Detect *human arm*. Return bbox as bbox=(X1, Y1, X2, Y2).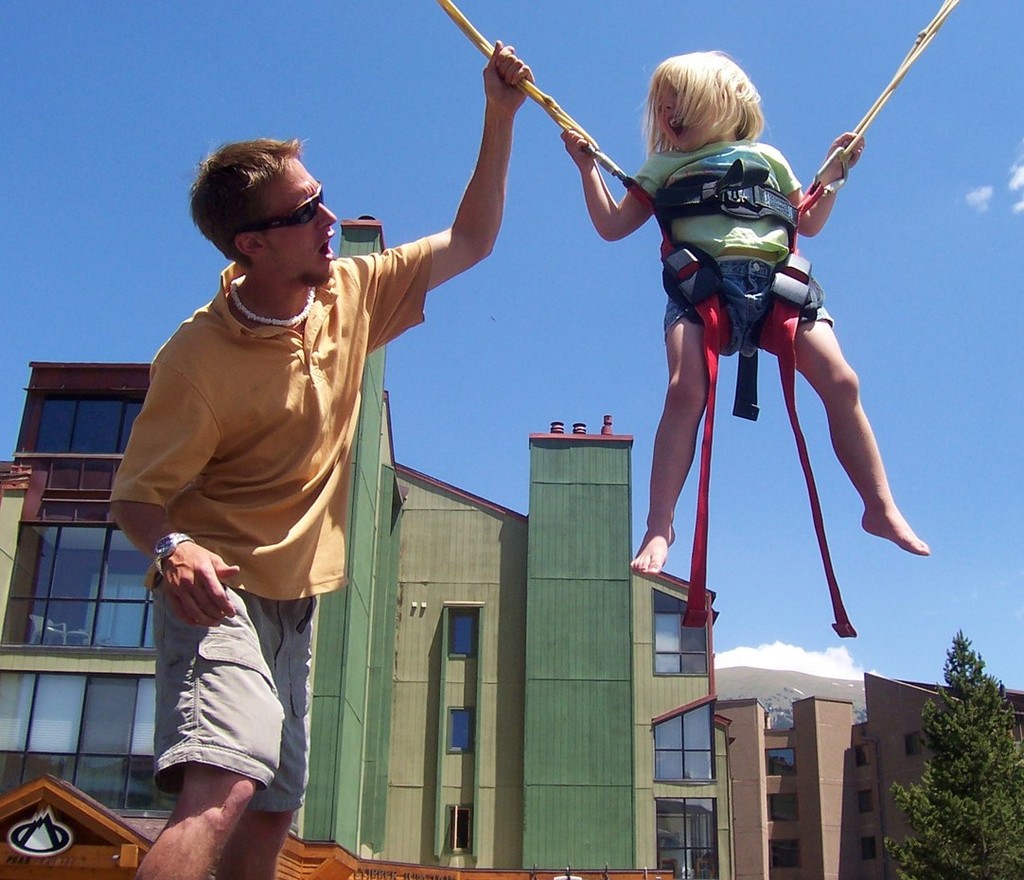
bbox=(564, 120, 664, 243).
